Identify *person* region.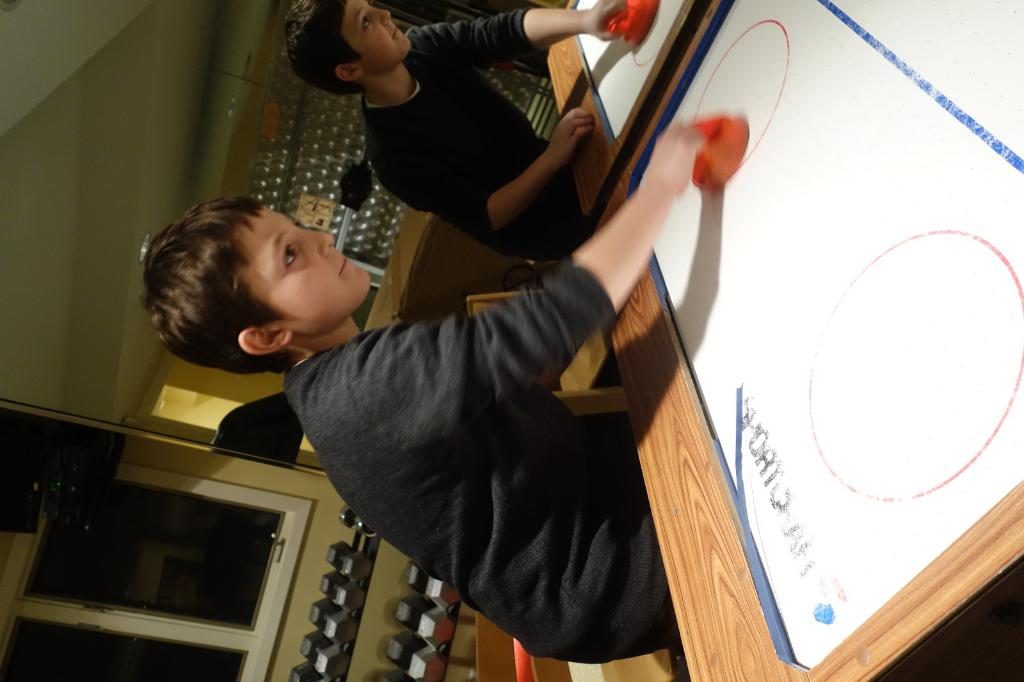
Region: pyautogui.locateOnScreen(131, 118, 738, 667).
